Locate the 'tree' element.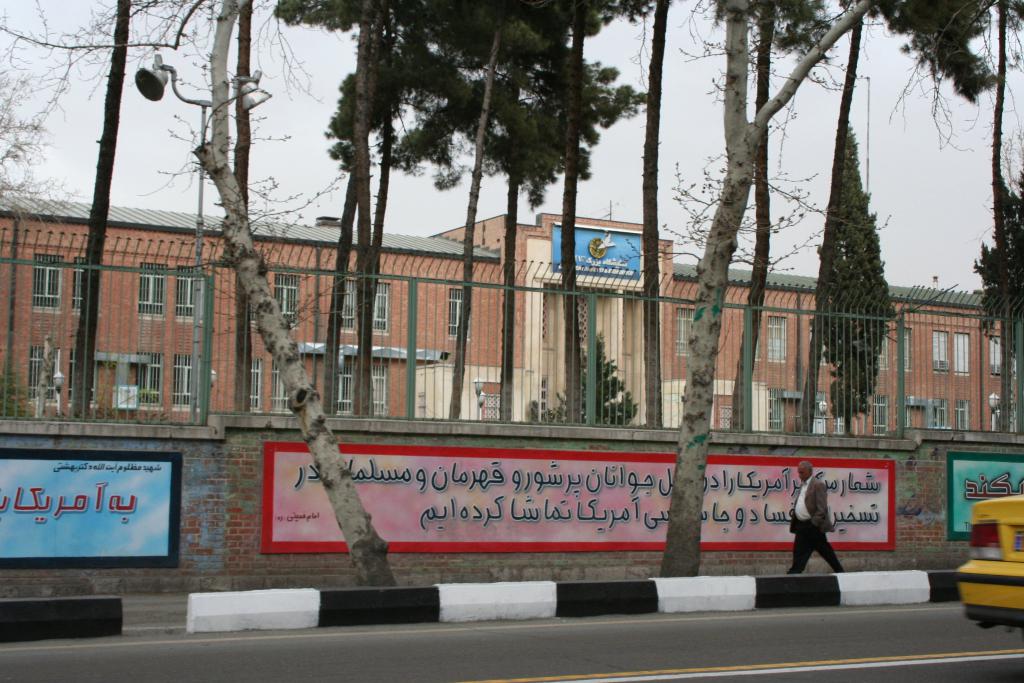
Element bbox: (x1=0, y1=0, x2=199, y2=420).
